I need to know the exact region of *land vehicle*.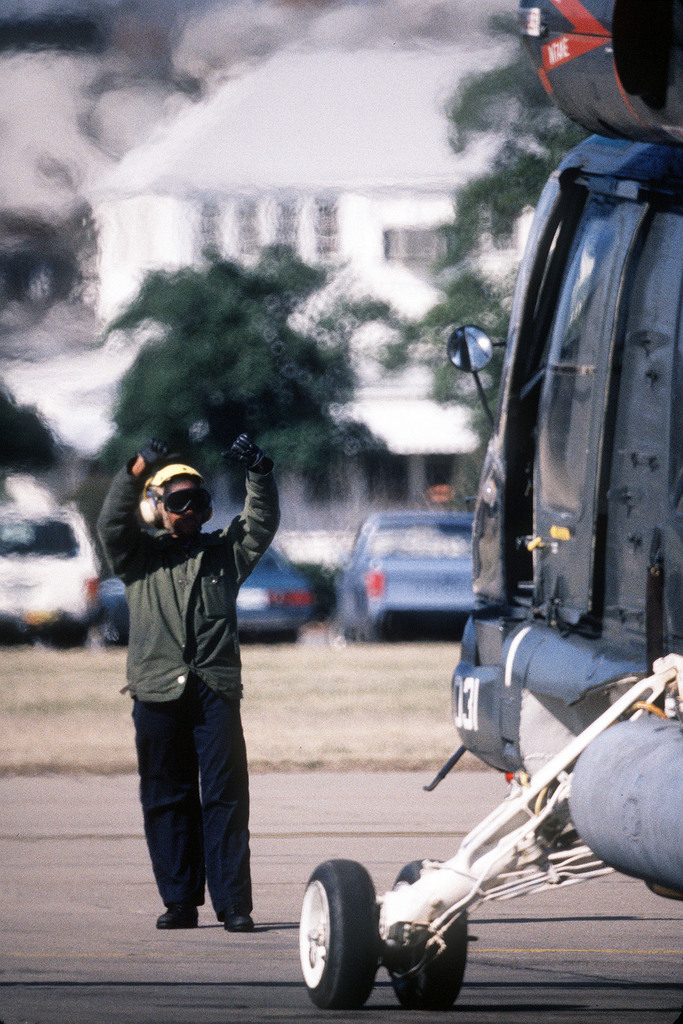
Region: left=313, top=186, right=676, bottom=1021.
